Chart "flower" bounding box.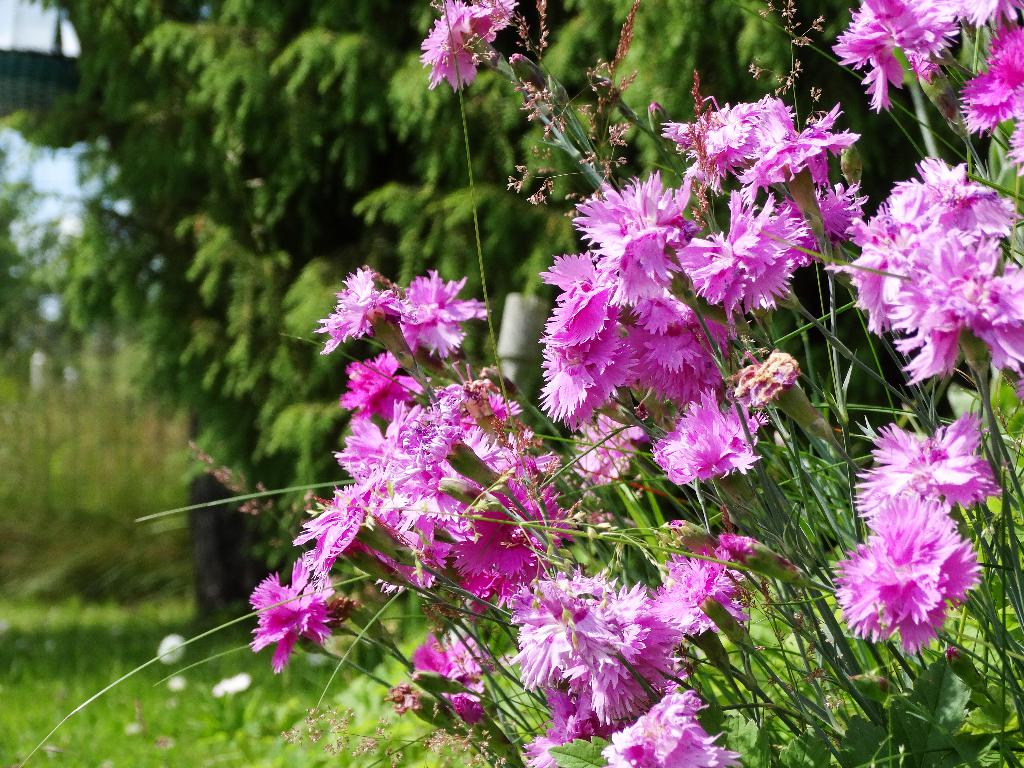
Charted: (x1=237, y1=559, x2=336, y2=666).
